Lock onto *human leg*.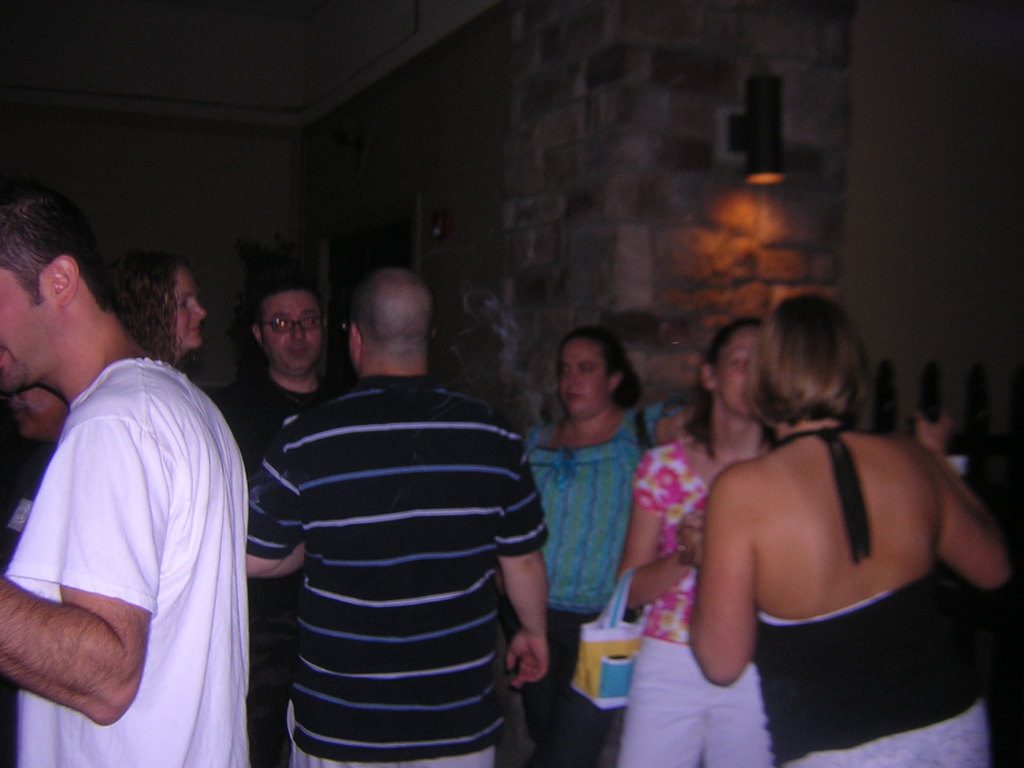
Locked: box=[292, 732, 399, 767].
